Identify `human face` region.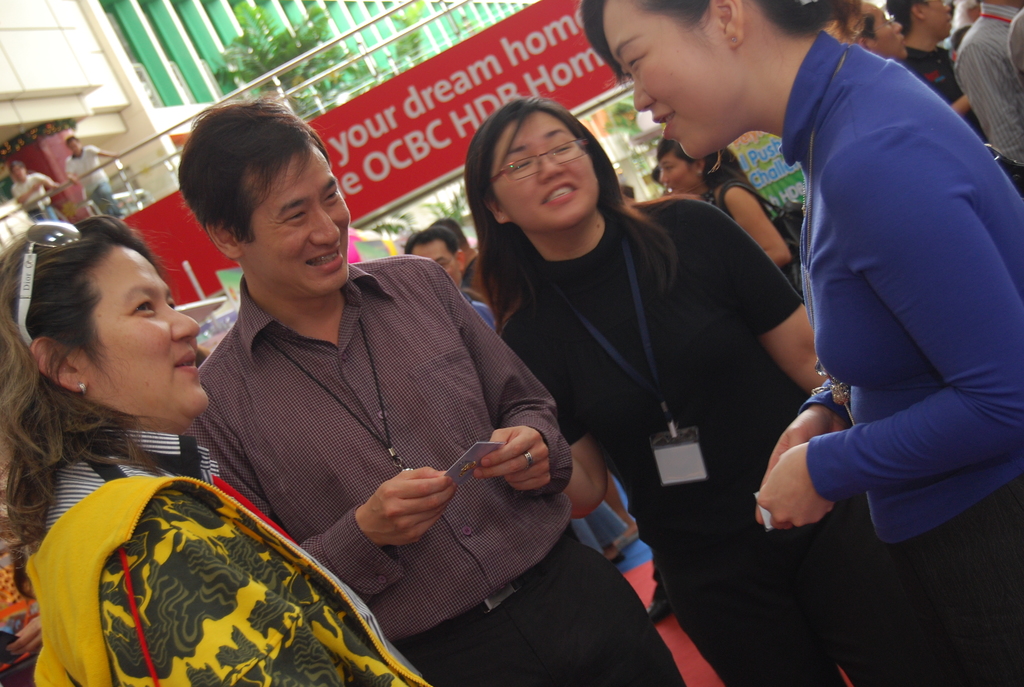
Region: (925,0,954,42).
